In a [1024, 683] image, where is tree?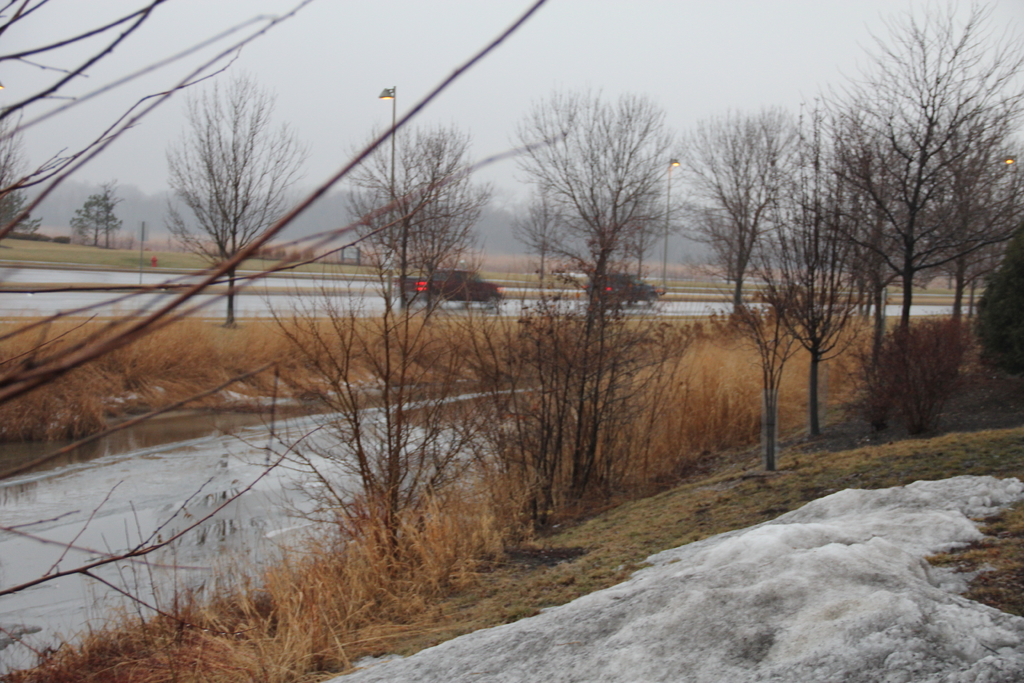
x1=0, y1=106, x2=42, y2=238.
